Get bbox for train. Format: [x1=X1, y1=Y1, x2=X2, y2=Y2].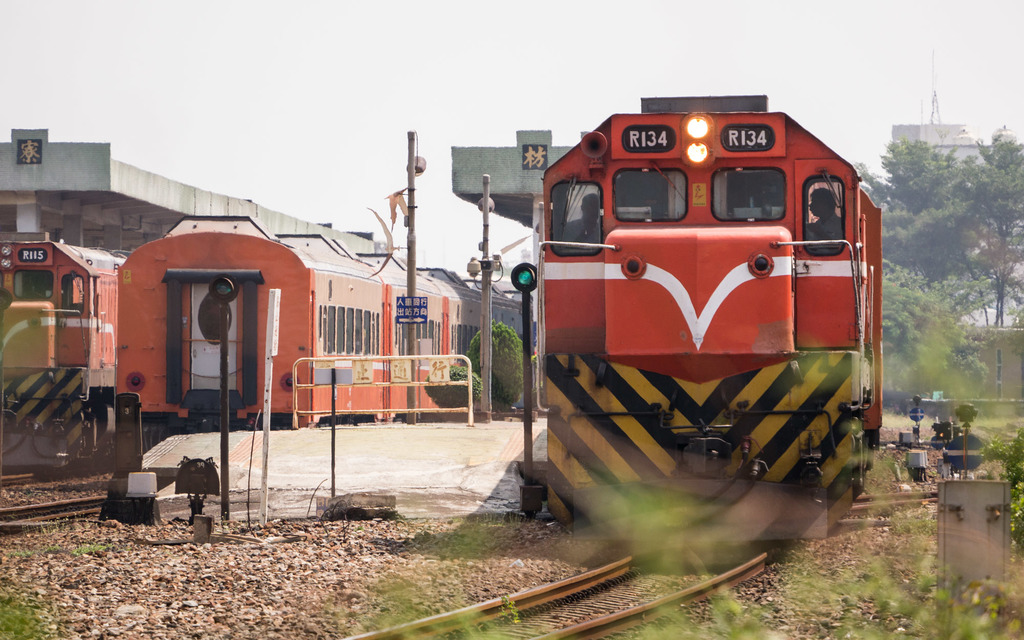
[x1=112, y1=218, x2=522, y2=454].
